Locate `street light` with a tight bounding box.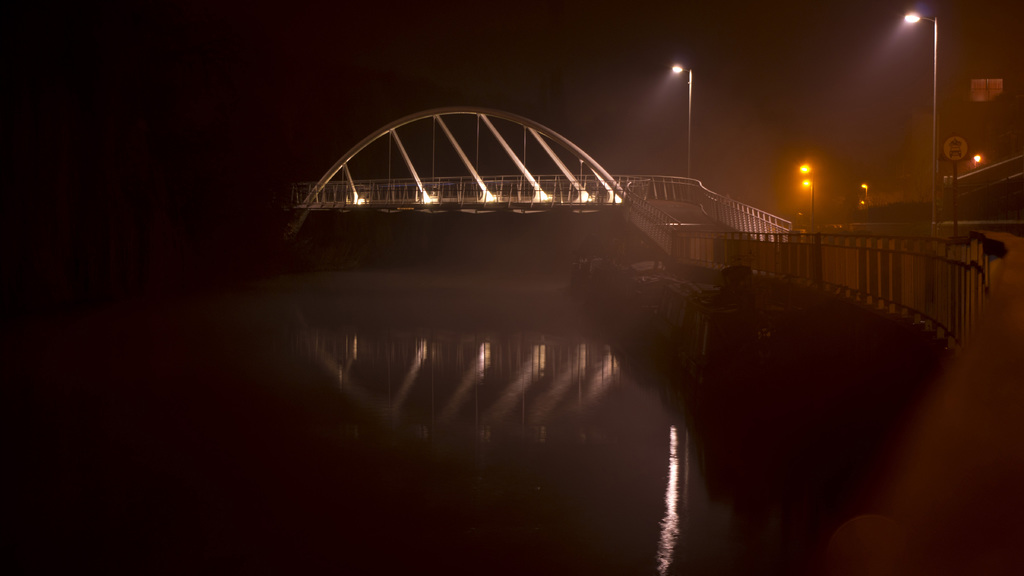
bbox(971, 152, 984, 176).
